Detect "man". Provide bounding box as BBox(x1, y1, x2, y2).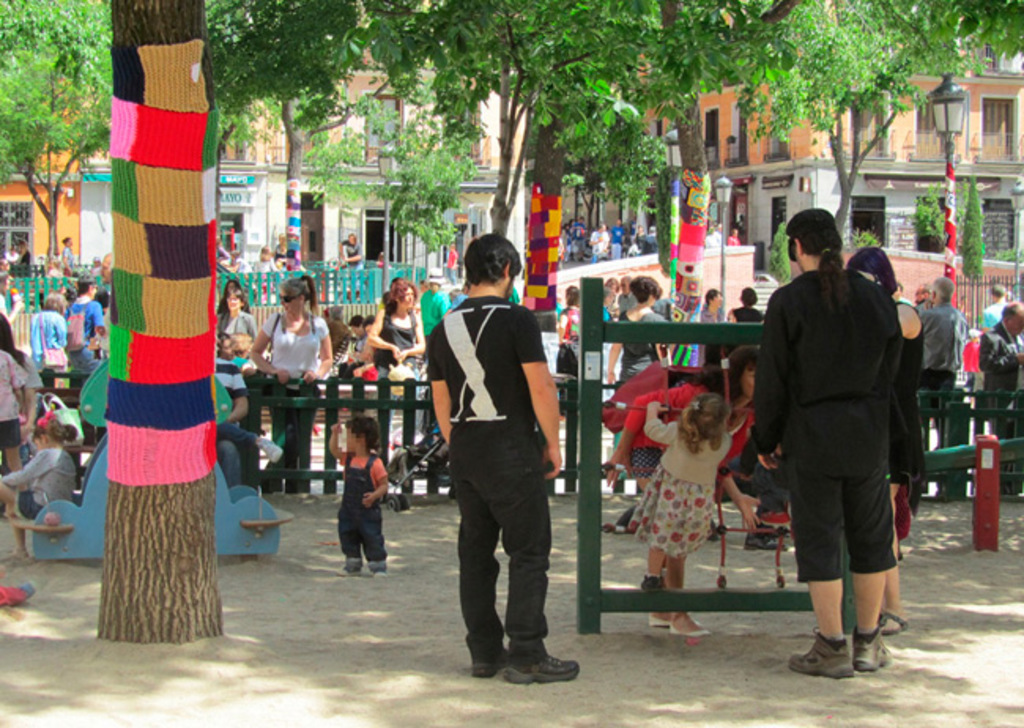
BBox(915, 273, 969, 419).
